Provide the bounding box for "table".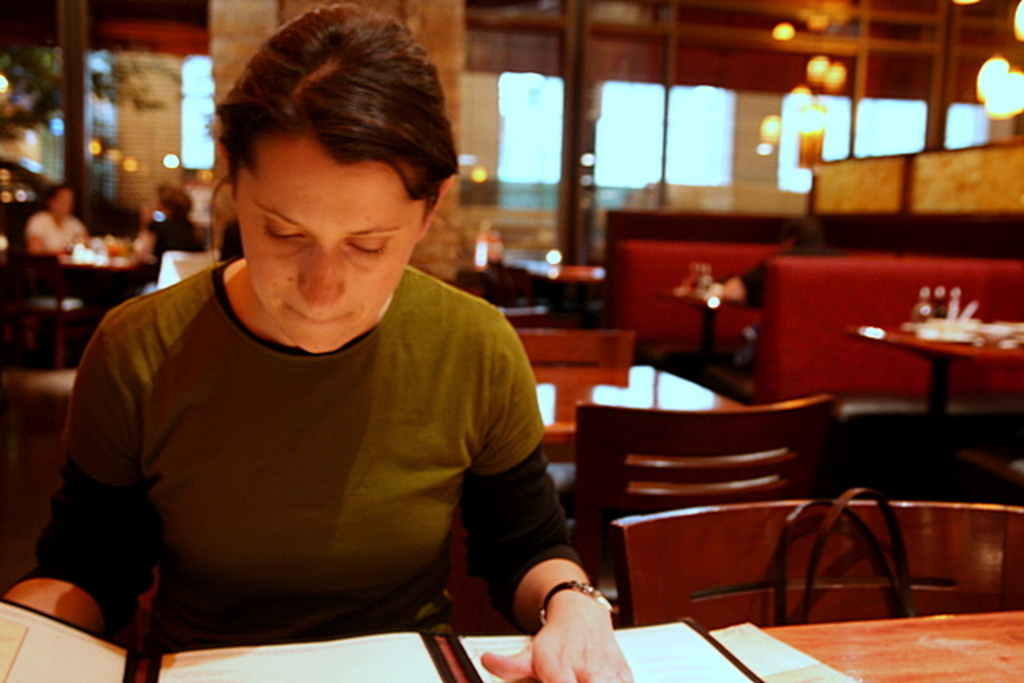
bbox=(122, 614, 1022, 681).
